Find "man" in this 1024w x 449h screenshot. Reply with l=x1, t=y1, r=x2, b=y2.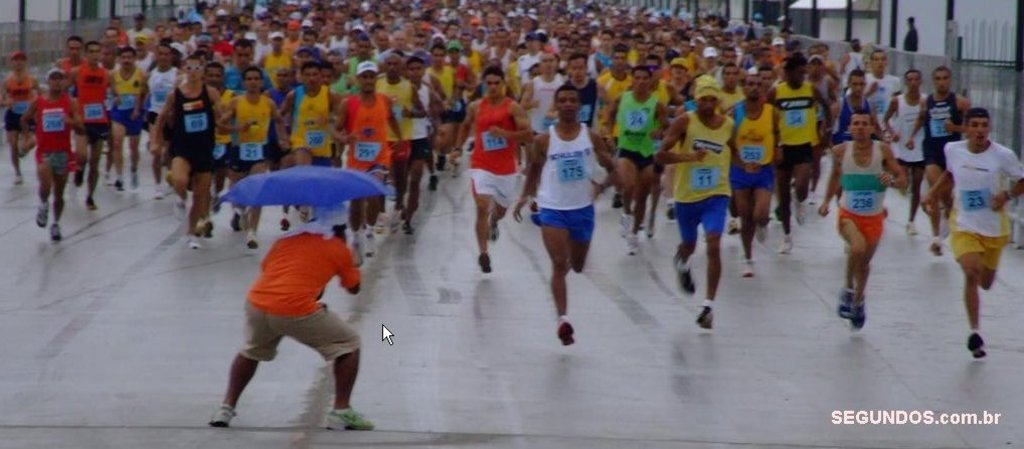
l=830, t=109, r=899, b=311.
